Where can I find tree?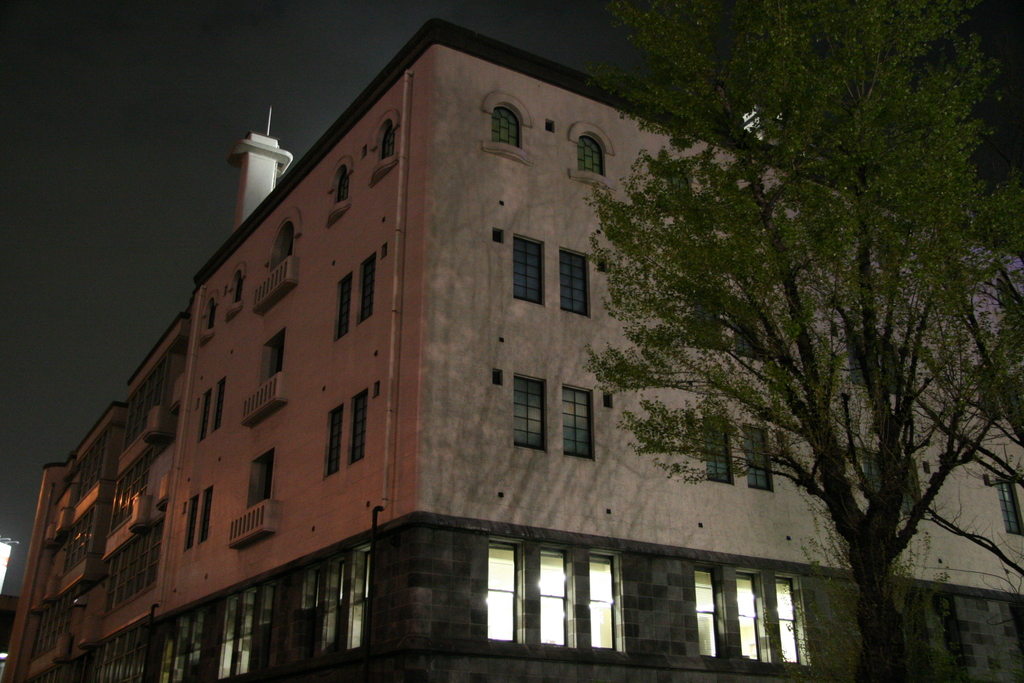
You can find it at bbox(581, 4, 1023, 682).
